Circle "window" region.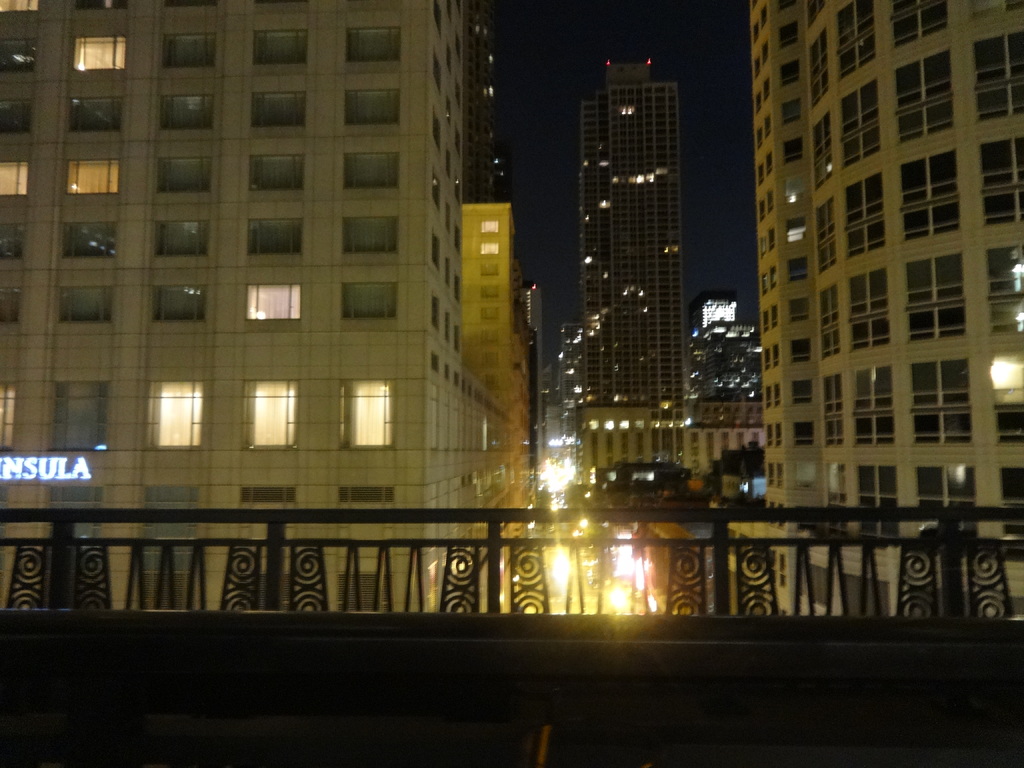
Region: l=901, t=151, r=957, b=237.
